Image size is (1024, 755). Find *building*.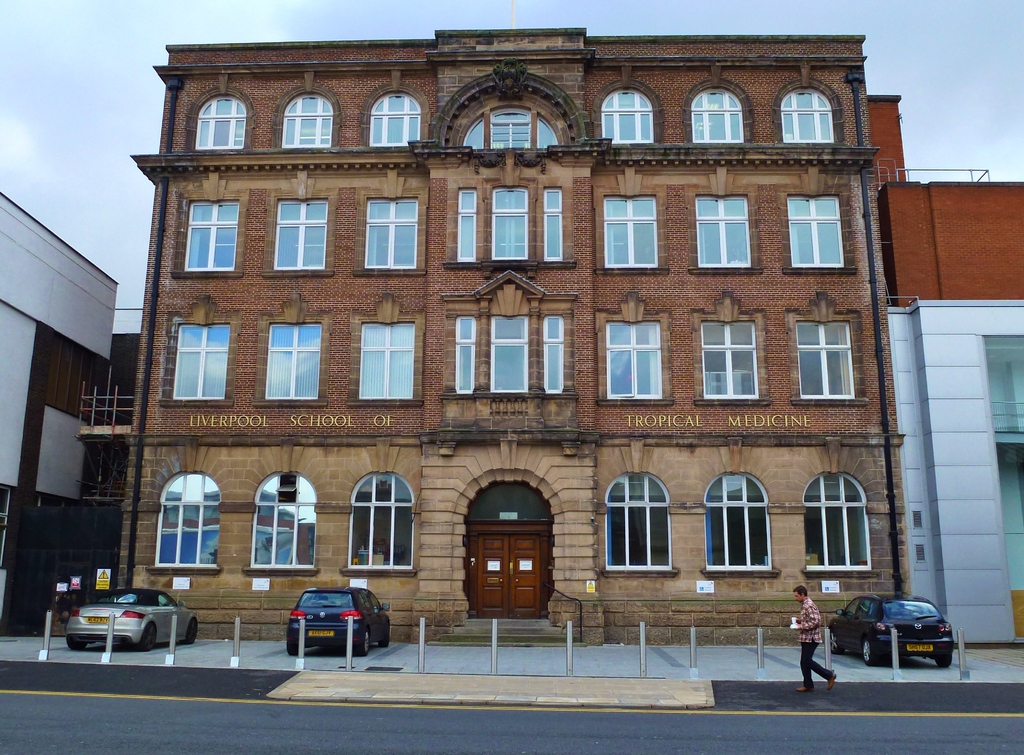
locate(0, 193, 146, 625).
